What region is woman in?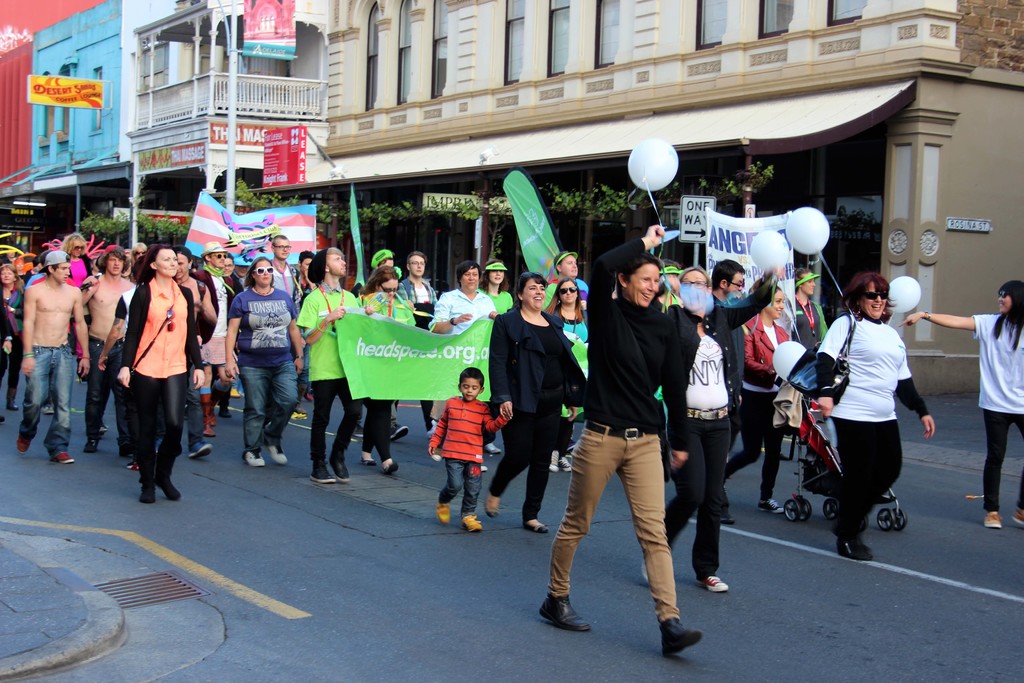
bbox=[431, 263, 499, 420].
